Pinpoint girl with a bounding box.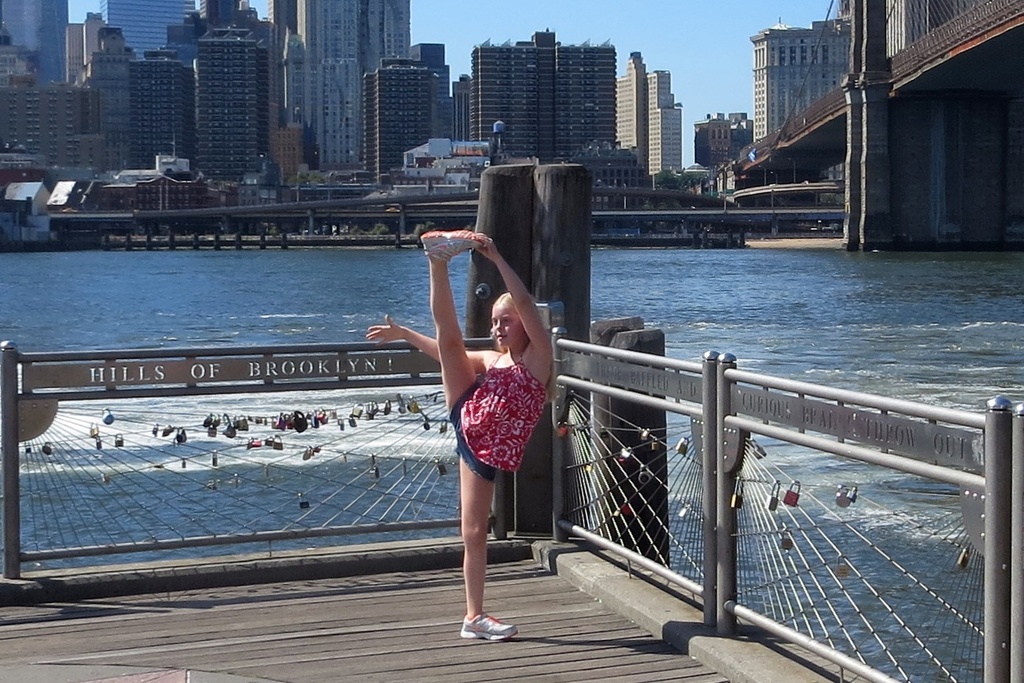
box(363, 225, 561, 640).
